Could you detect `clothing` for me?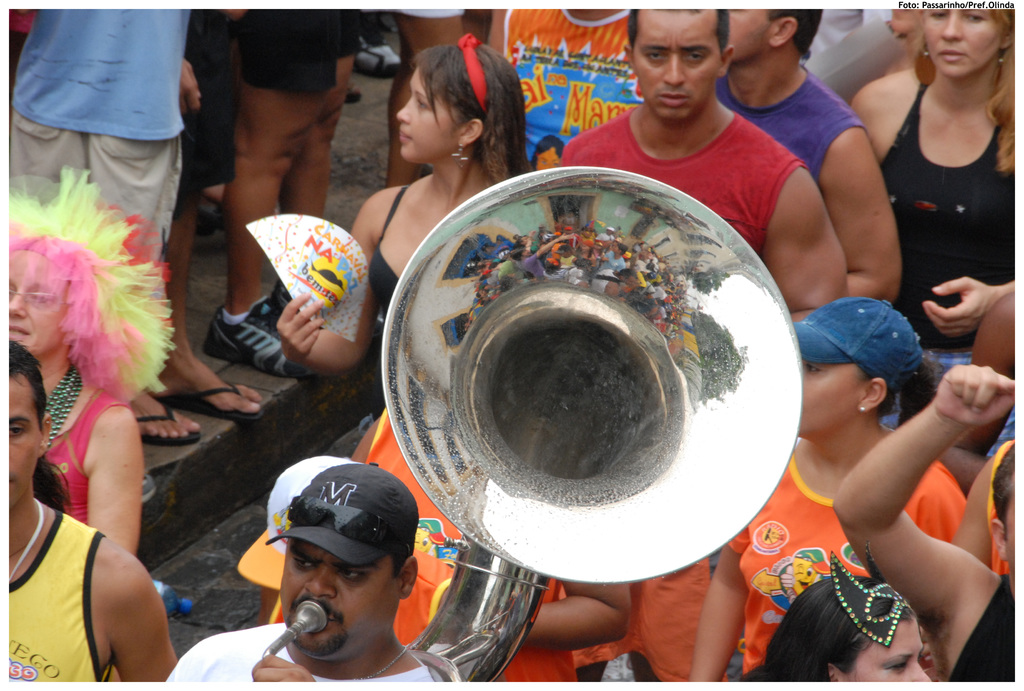
Detection result: <bbox>877, 51, 1012, 336</bbox>.
